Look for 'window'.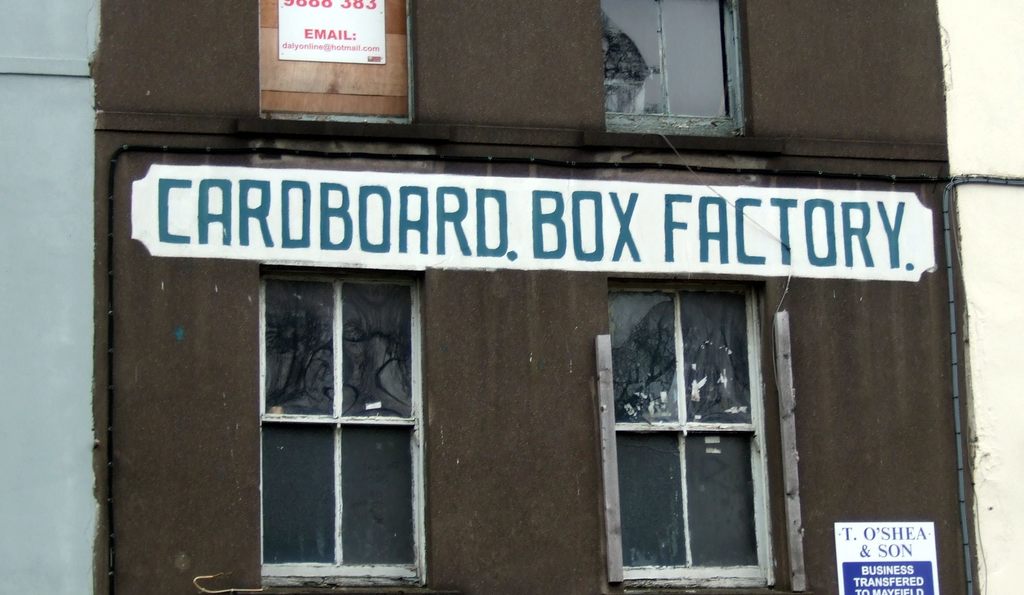
Found: locate(605, 0, 748, 134).
